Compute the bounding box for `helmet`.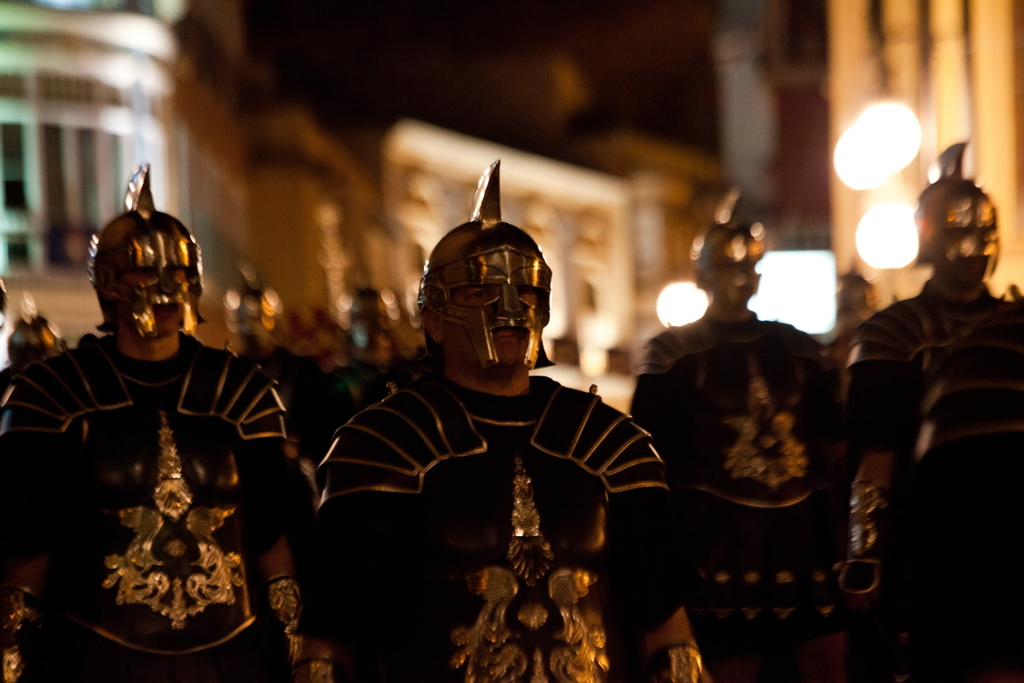
BBox(416, 160, 552, 363).
